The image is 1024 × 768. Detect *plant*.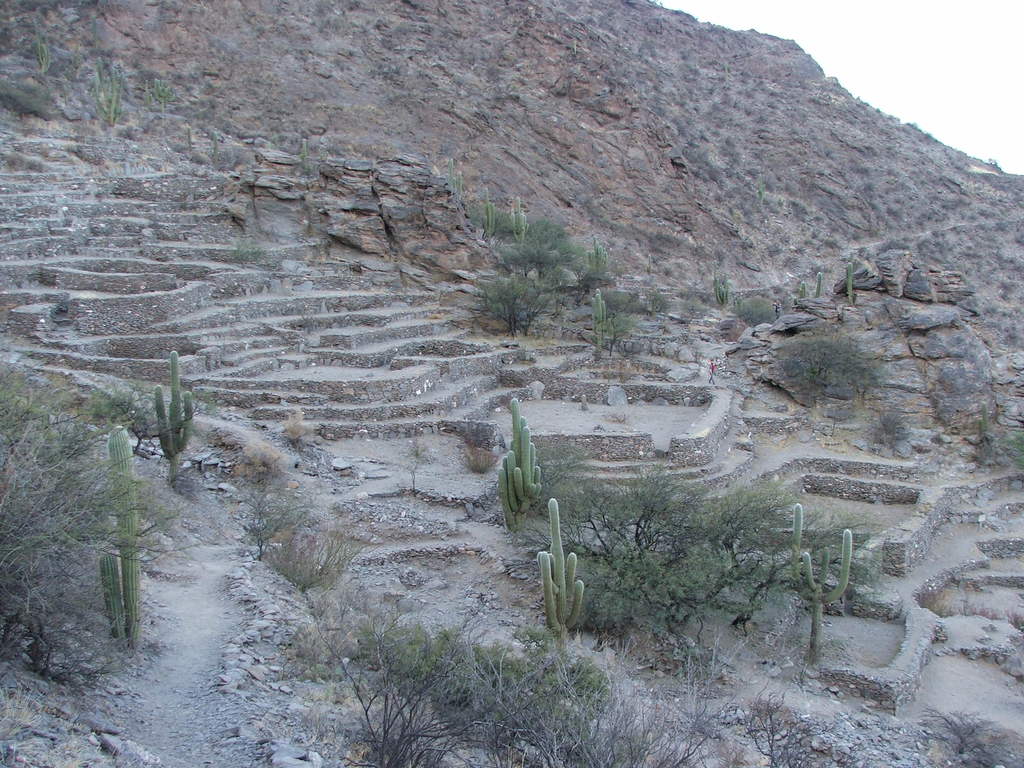
Detection: left=152, top=74, right=177, bottom=112.
